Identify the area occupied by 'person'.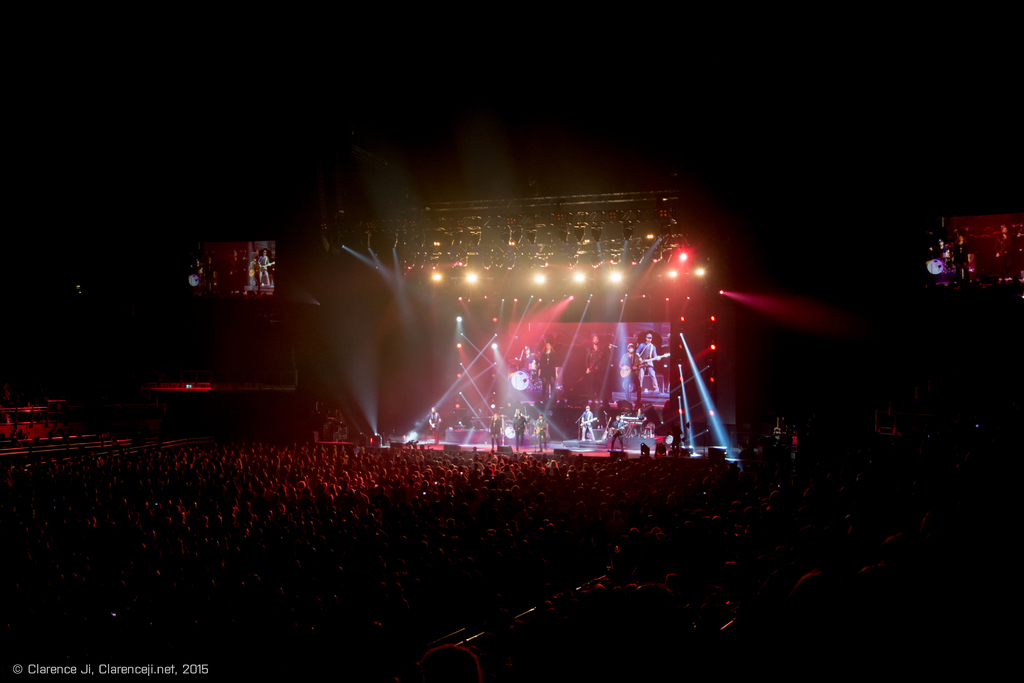
Area: crop(576, 406, 593, 444).
